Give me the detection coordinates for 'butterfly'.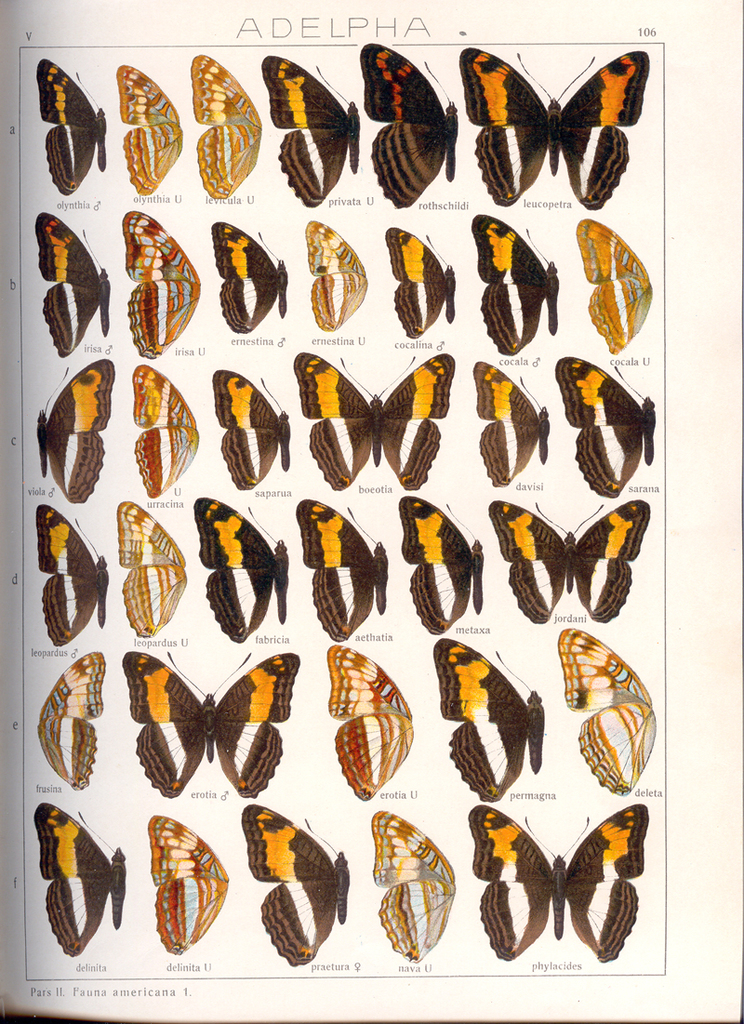
x1=188 y1=51 x2=267 y2=202.
